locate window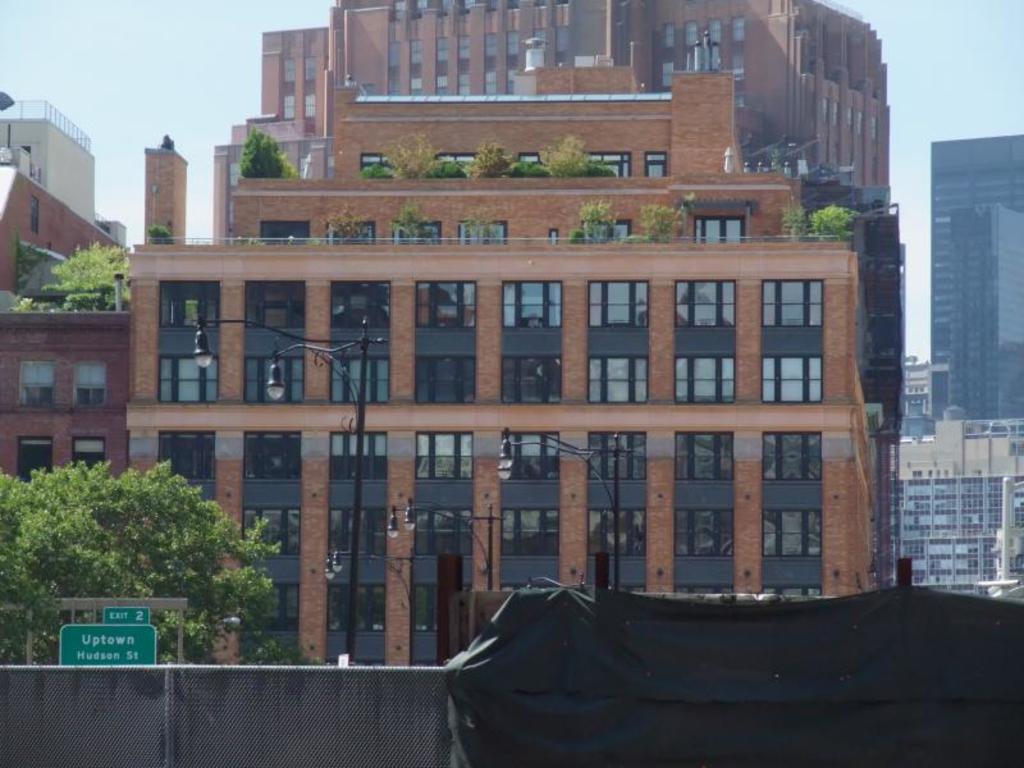
x1=154 y1=429 x2=218 y2=503
